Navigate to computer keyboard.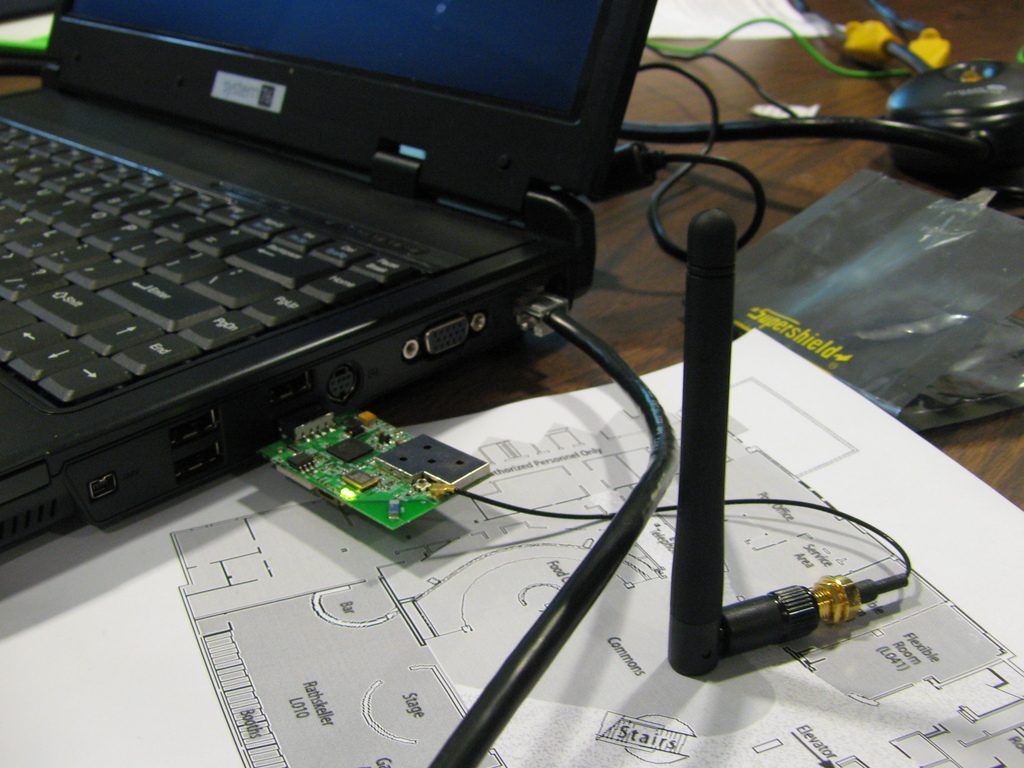
Navigation target: <region>0, 114, 427, 406</region>.
